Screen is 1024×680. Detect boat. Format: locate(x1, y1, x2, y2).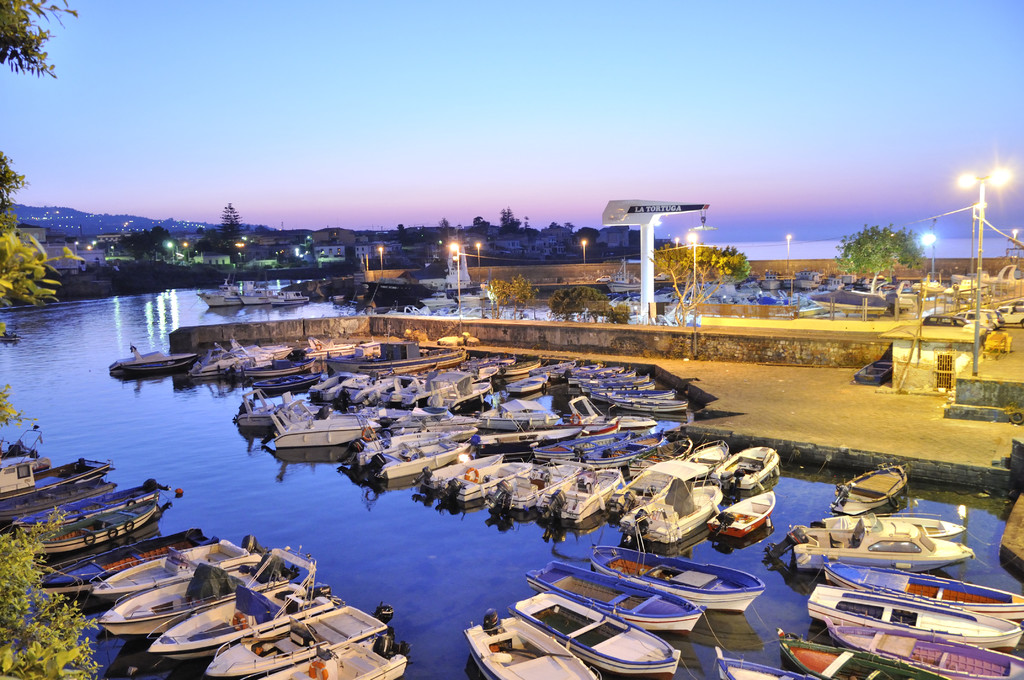
locate(612, 457, 724, 553).
